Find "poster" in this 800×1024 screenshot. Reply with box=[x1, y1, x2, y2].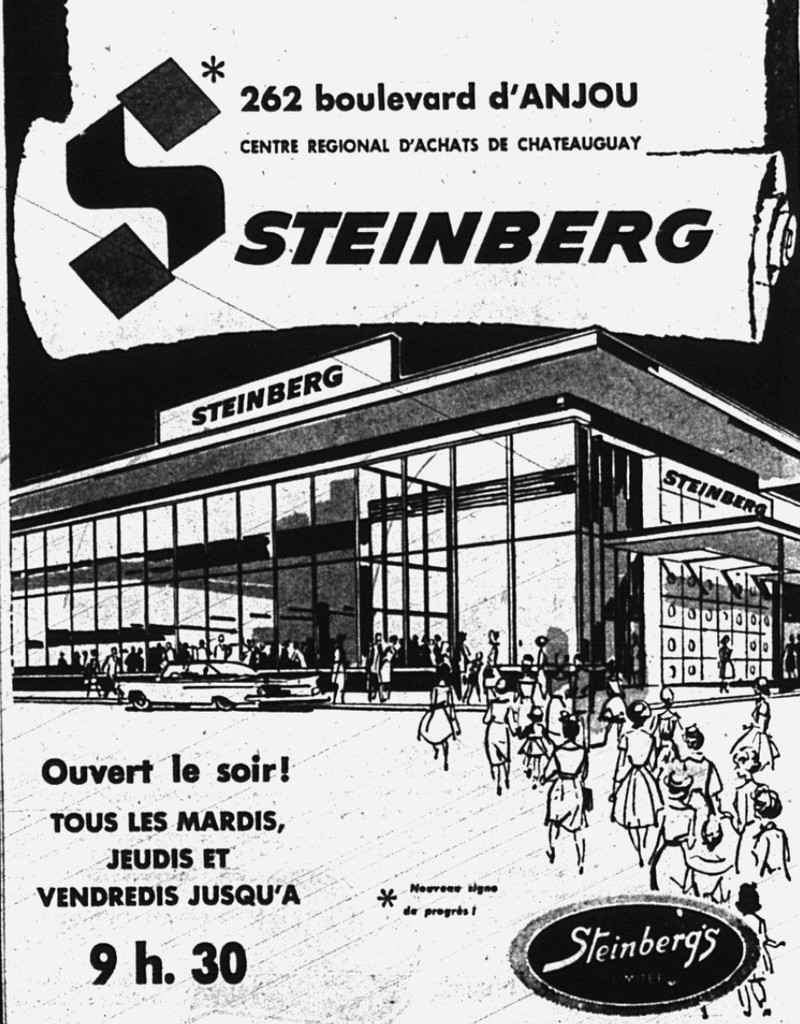
box=[0, 0, 799, 1023].
